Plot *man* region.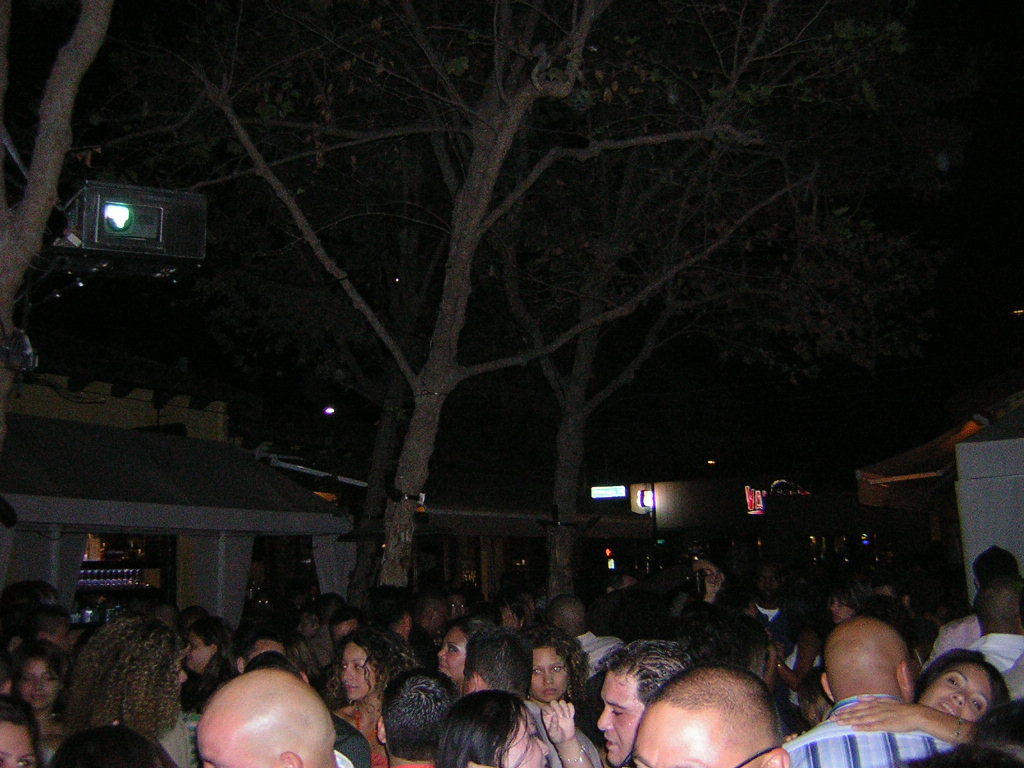
Plotted at Rect(581, 637, 708, 767).
